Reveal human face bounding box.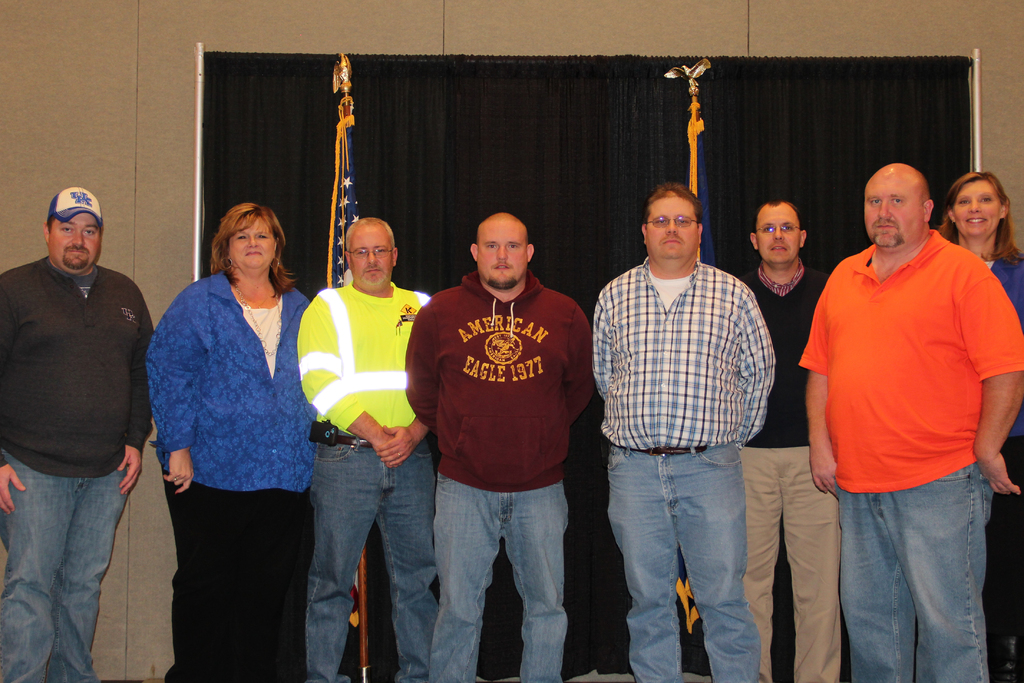
Revealed: x1=227 y1=218 x2=276 y2=274.
